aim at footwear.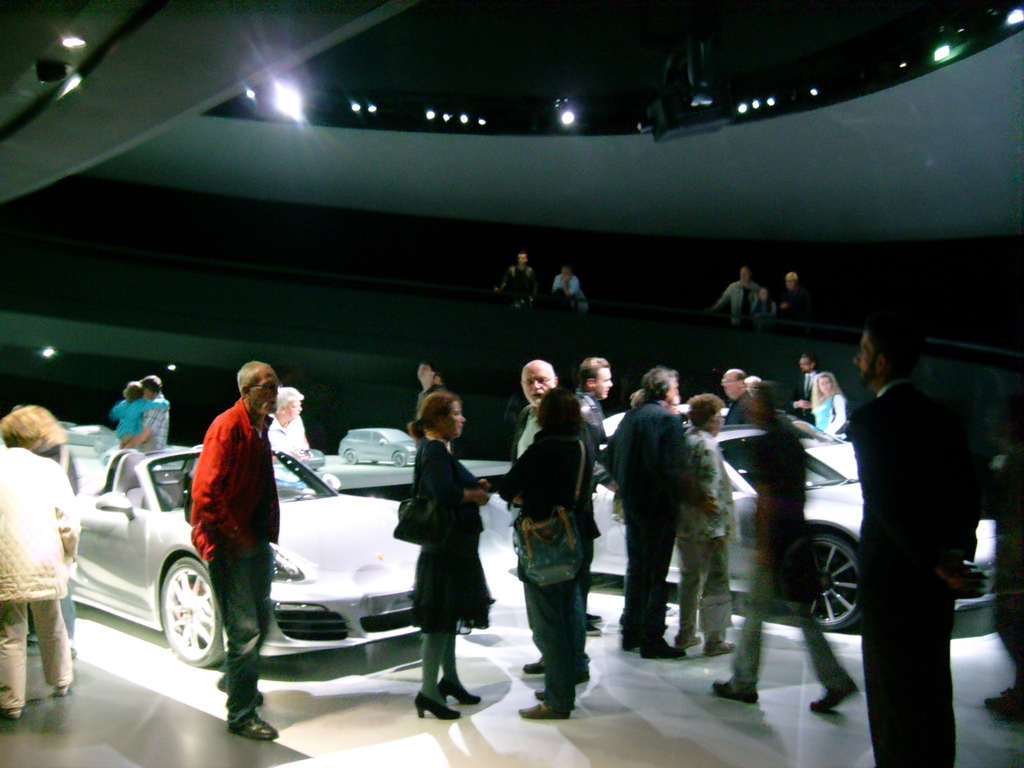
Aimed at bbox=[584, 621, 600, 635].
